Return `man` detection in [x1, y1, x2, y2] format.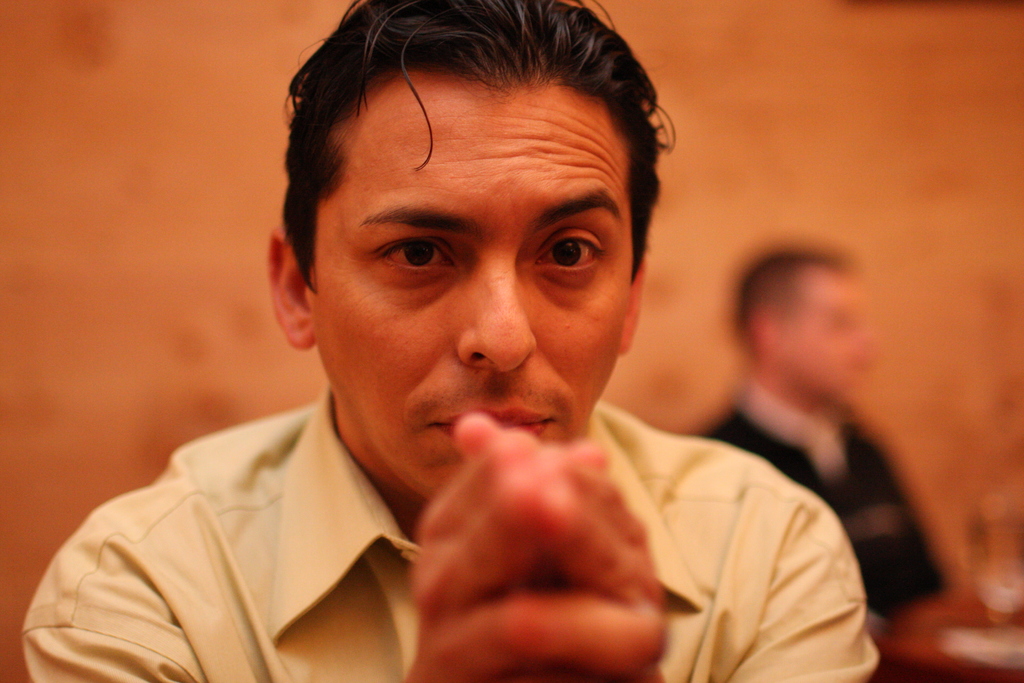
[699, 242, 956, 633].
